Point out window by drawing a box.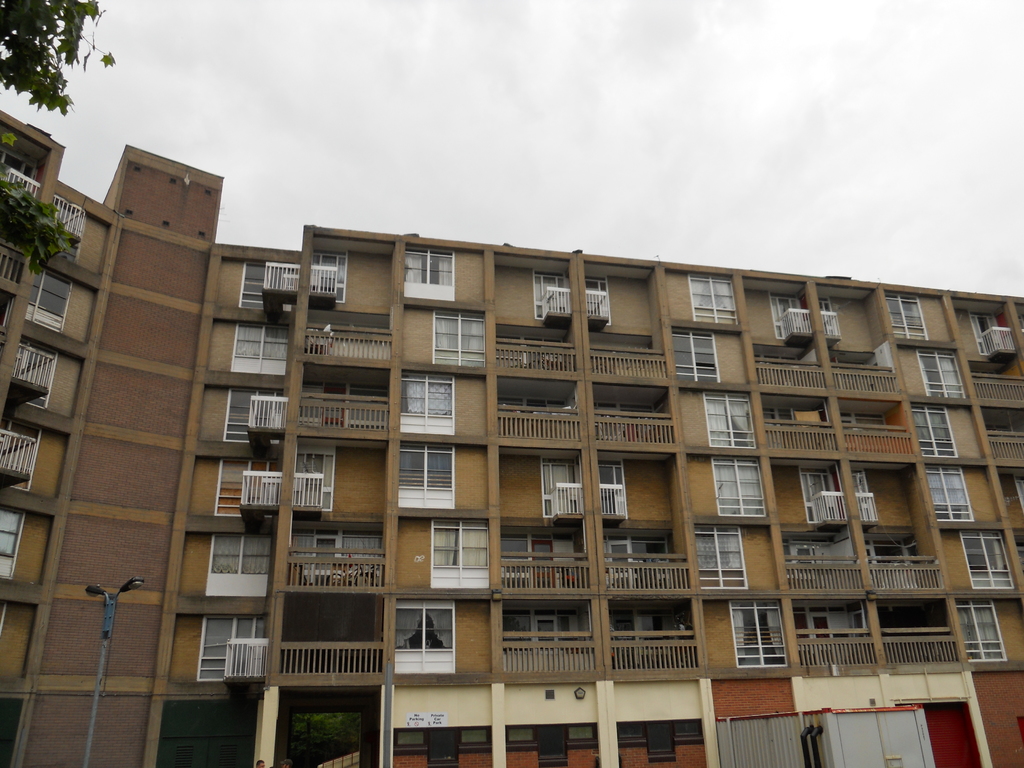
bbox=(392, 364, 469, 436).
